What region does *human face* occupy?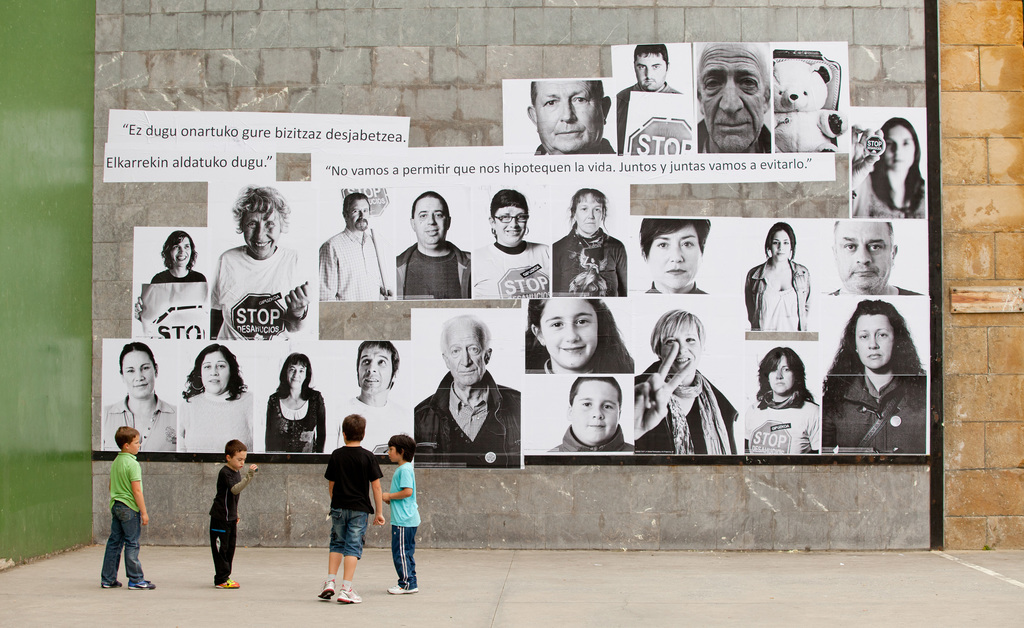
<region>572, 380, 620, 447</region>.
